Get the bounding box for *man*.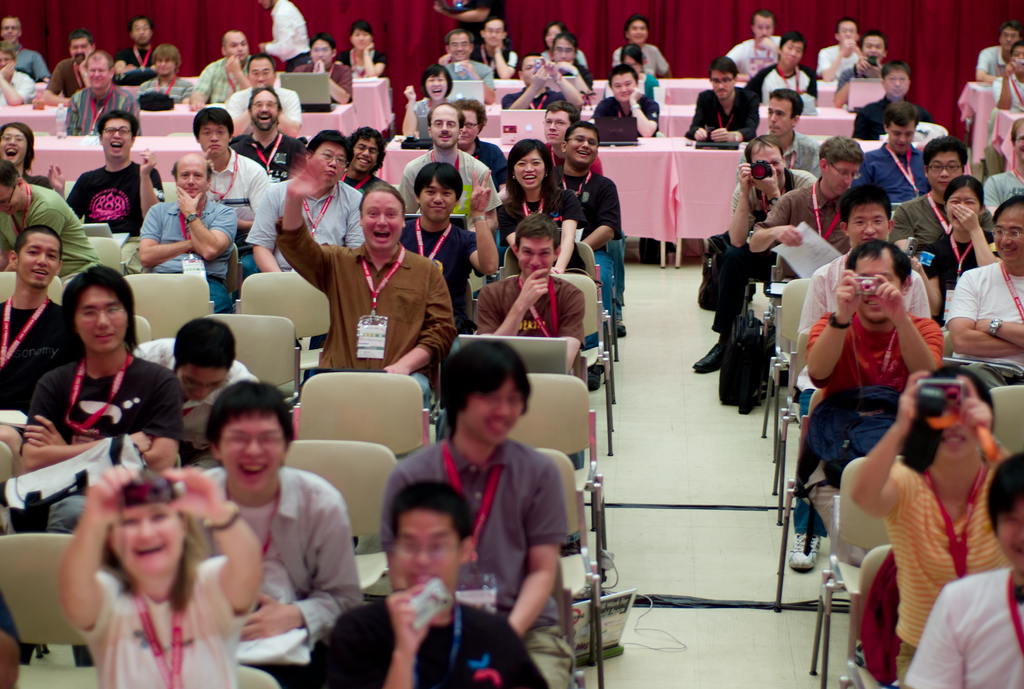
left=127, top=318, right=265, bottom=454.
